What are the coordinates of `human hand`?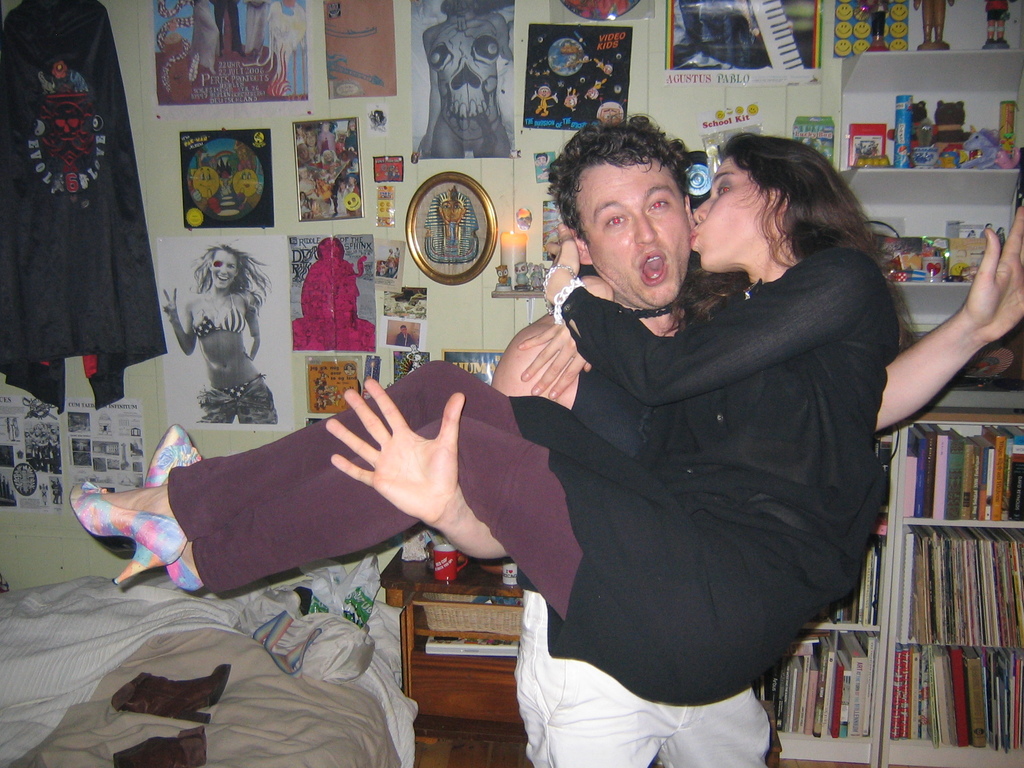
<bbox>343, 387, 483, 559</bbox>.
